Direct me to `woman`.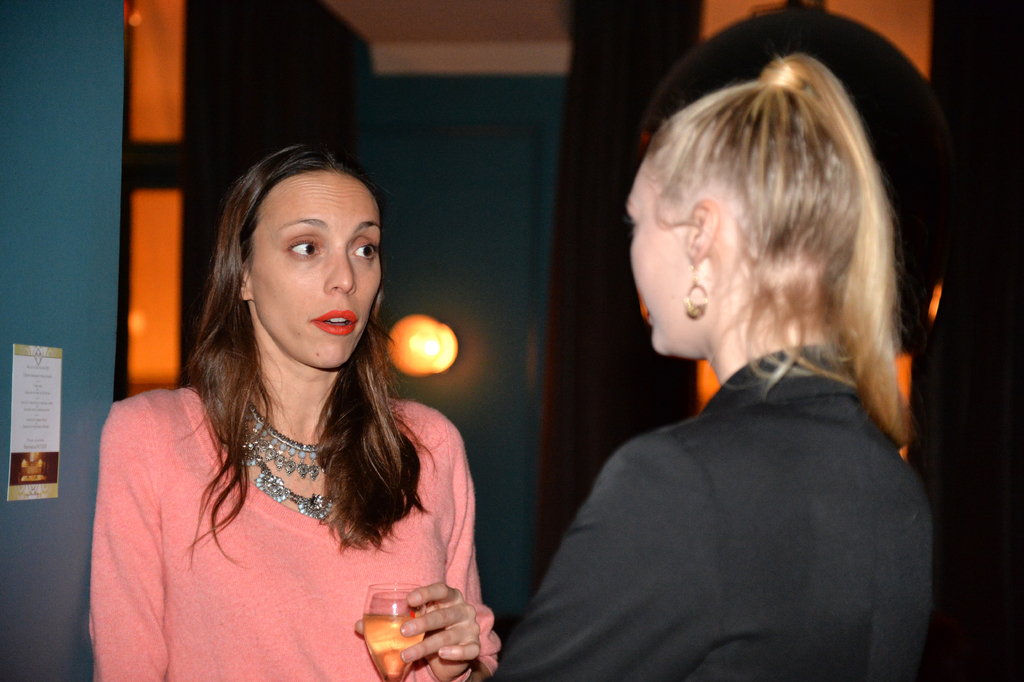
Direction: x1=101, y1=135, x2=508, y2=681.
